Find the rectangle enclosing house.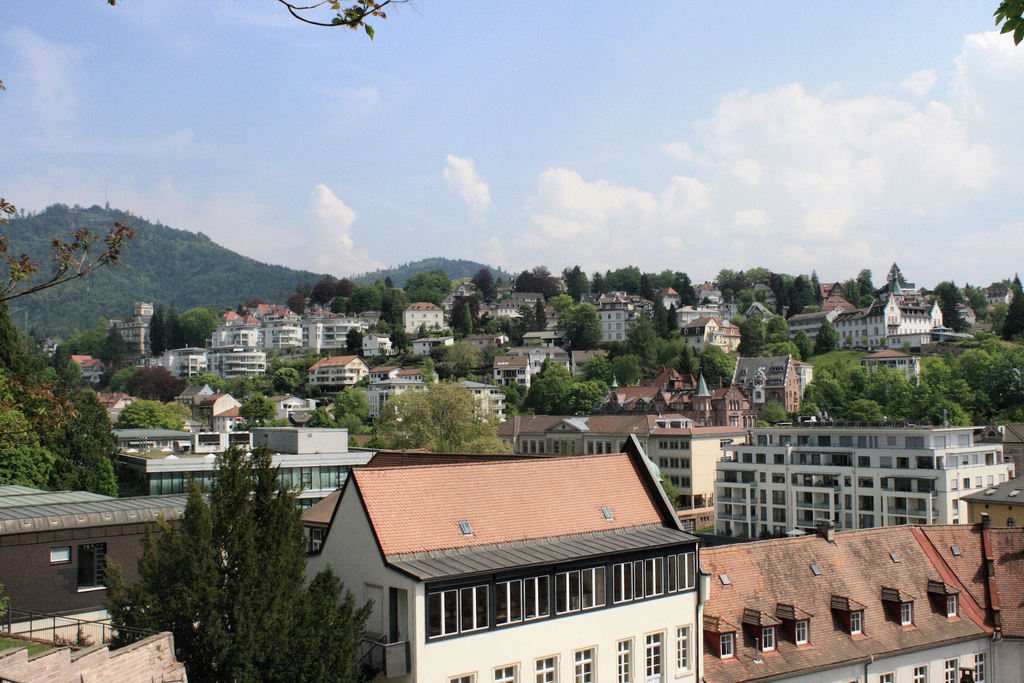
box=[302, 313, 368, 359].
